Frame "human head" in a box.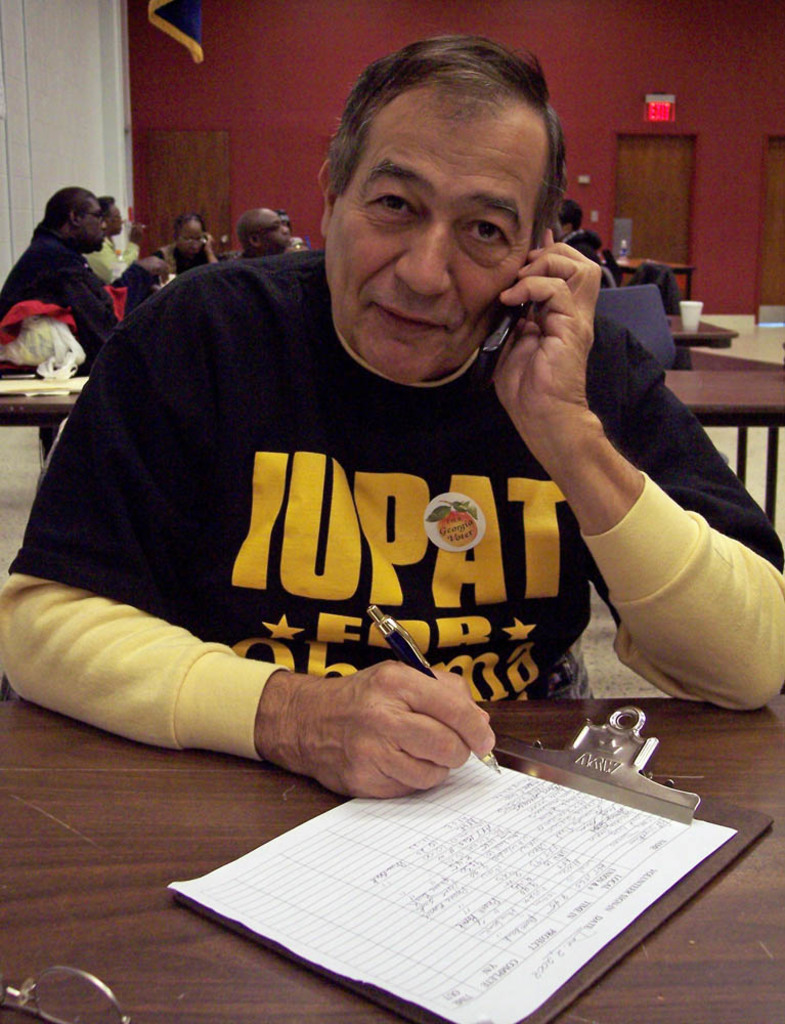
(left=233, top=207, right=297, bottom=258).
